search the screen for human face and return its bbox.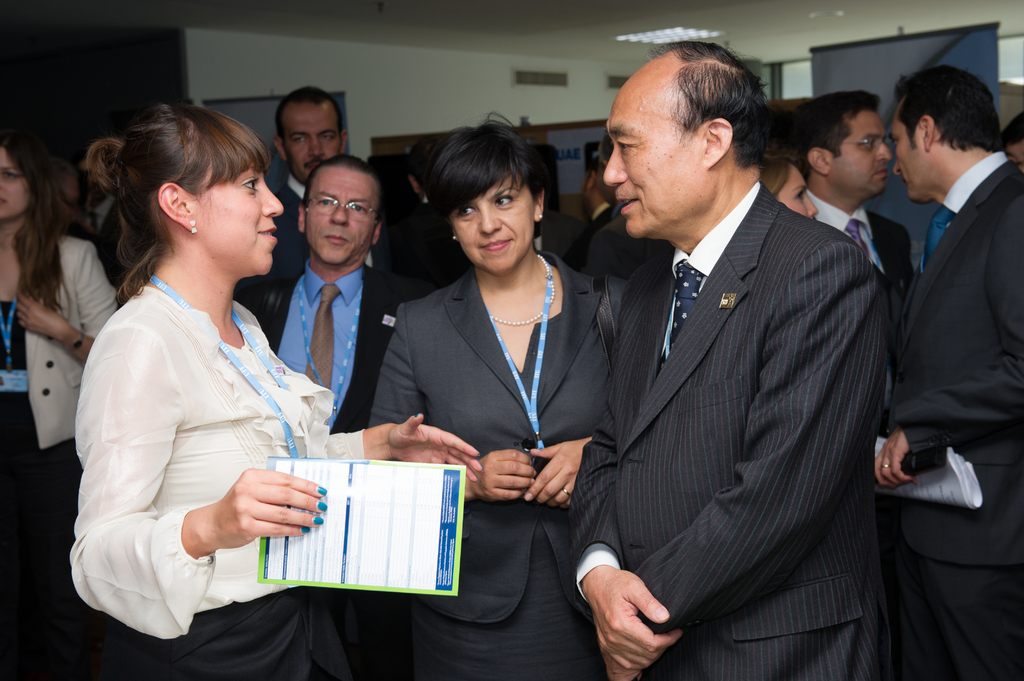
Found: BBox(0, 147, 32, 220).
